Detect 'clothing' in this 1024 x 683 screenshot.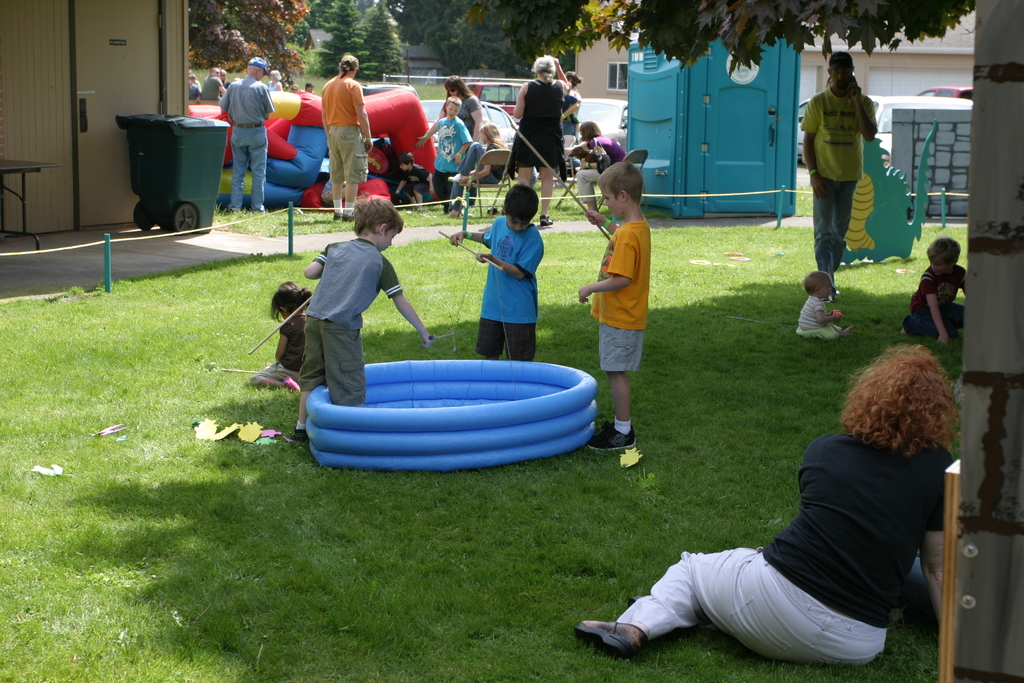
Detection: [x1=589, y1=215, x2=650, y2=334].
